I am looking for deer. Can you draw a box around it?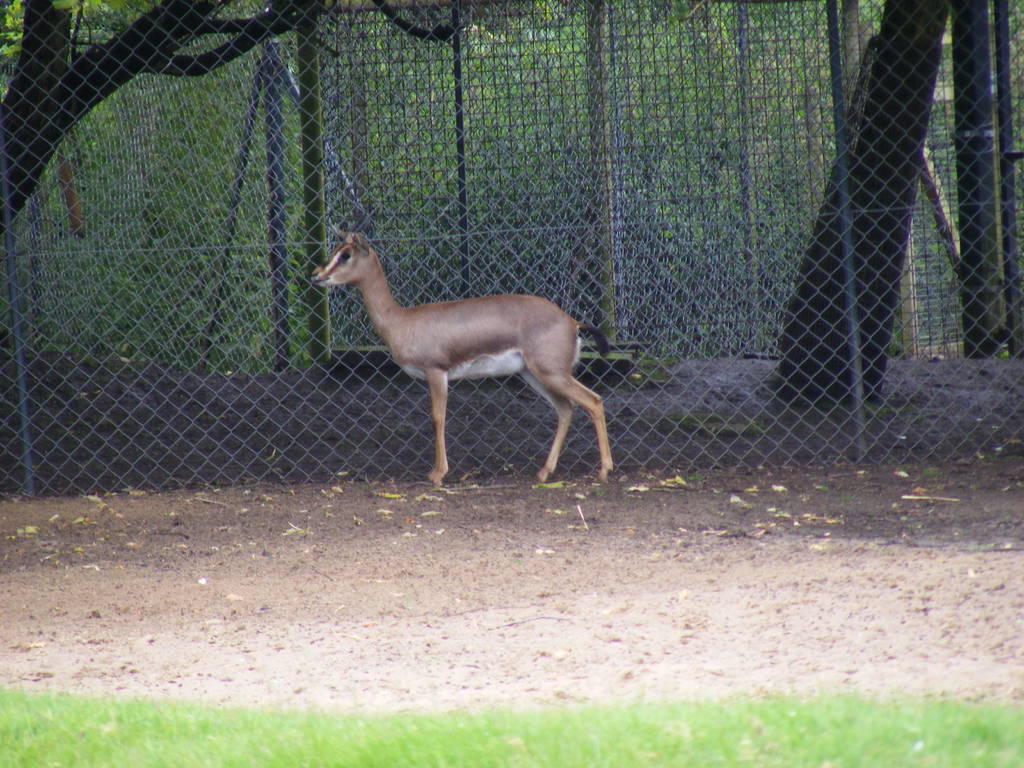
Sure, the bounding box is select_region(310, 218, 614, 483).
